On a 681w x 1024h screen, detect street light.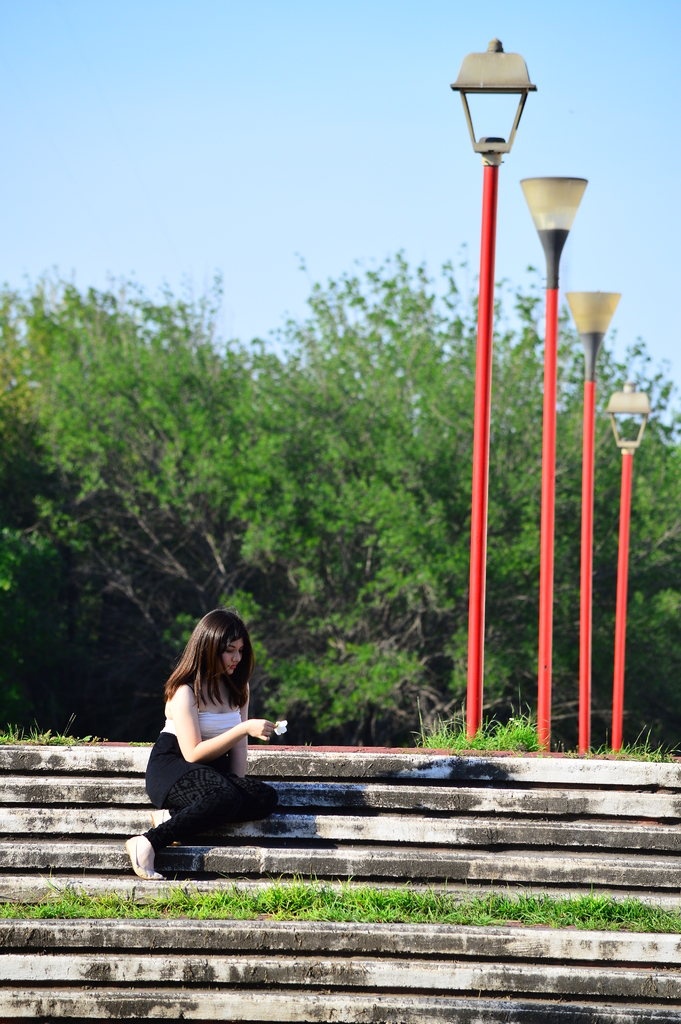
x1=446 y1=36 x2=542 y2=735.
